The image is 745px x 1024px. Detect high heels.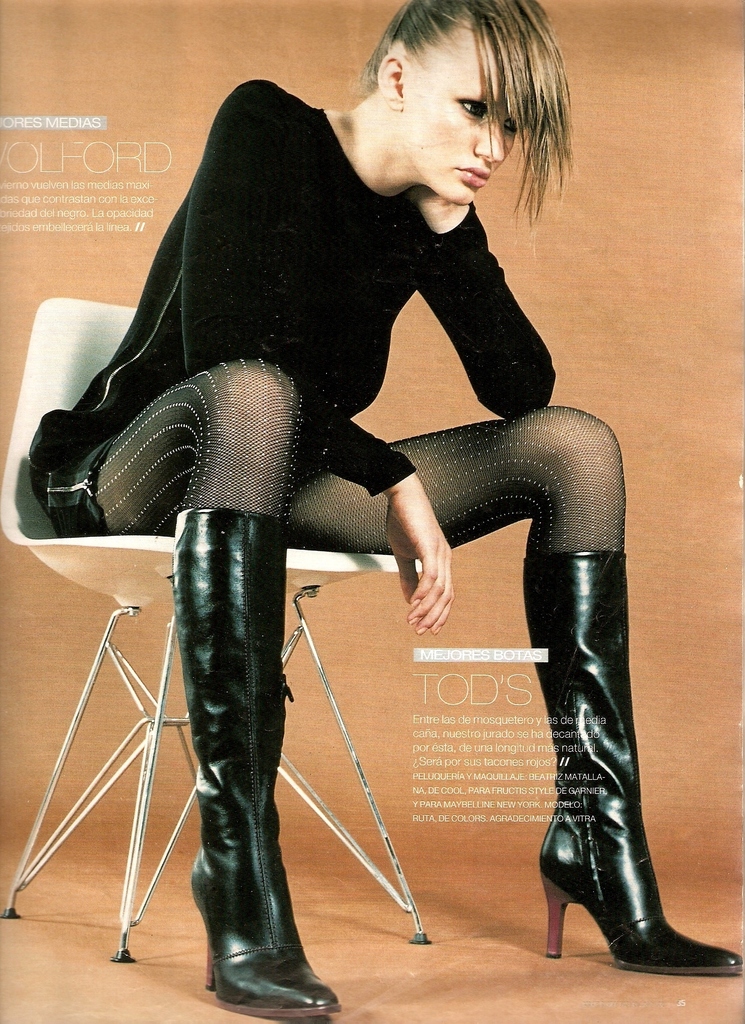
Detection: l=174, t=506, r=344, b=1023.
